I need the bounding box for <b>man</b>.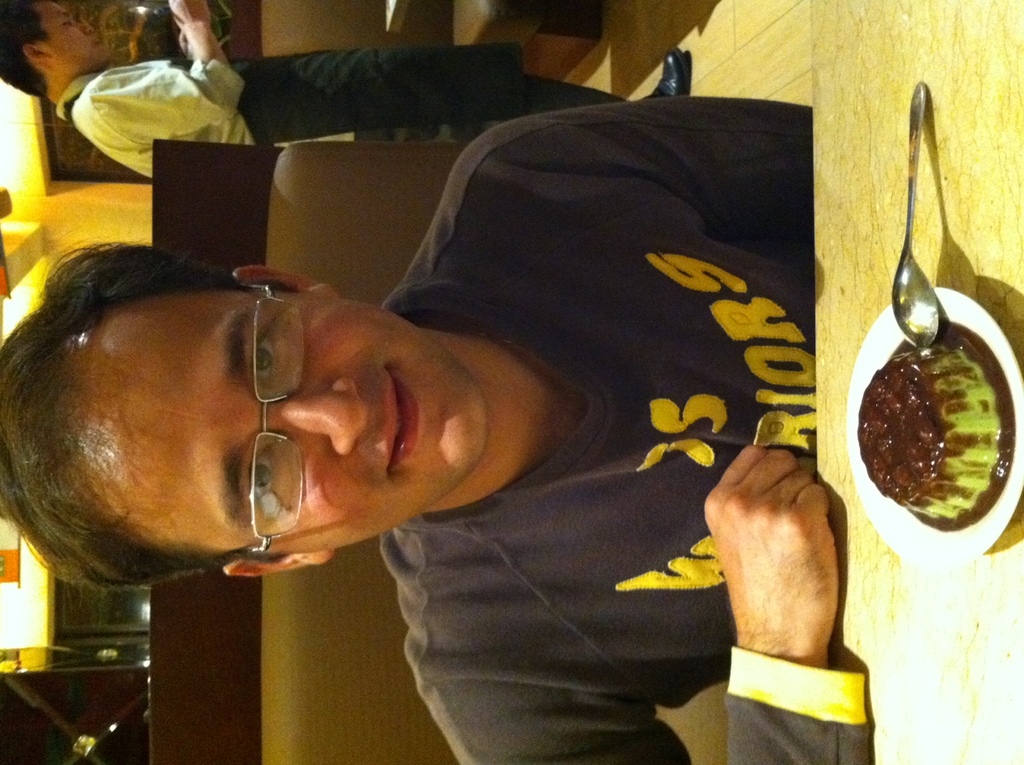
Here it is: [left=0, top=0, right=691, bottom=182].
